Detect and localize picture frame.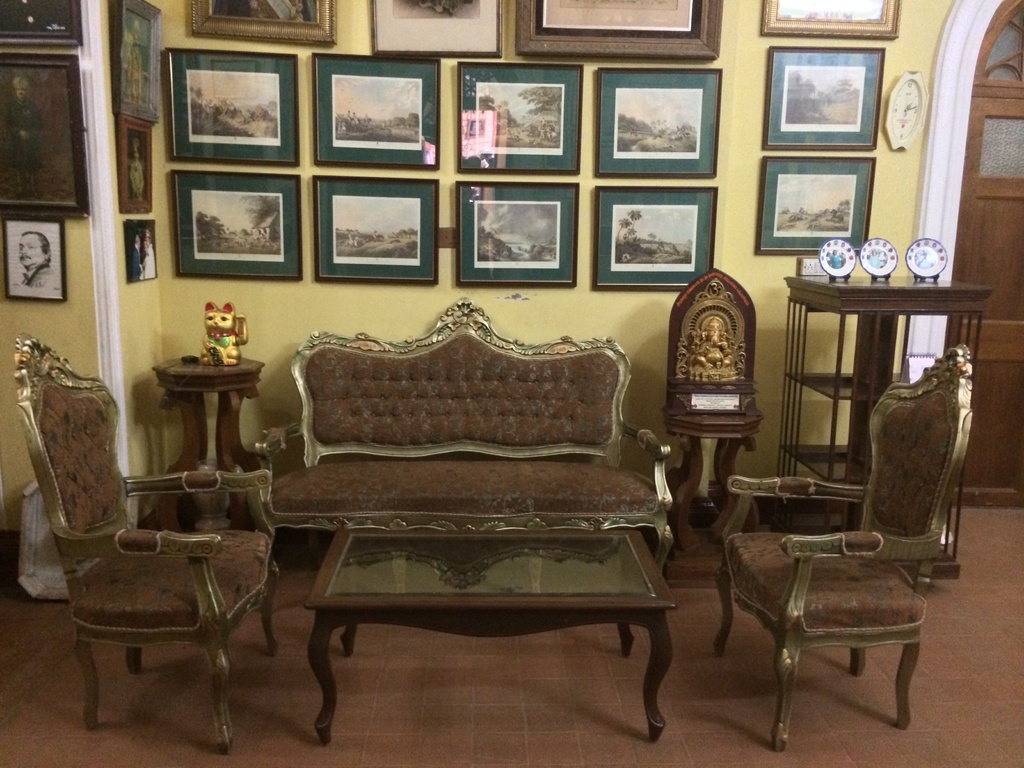
Localized at x1=365, y1=0, x2=504, y2=56.
